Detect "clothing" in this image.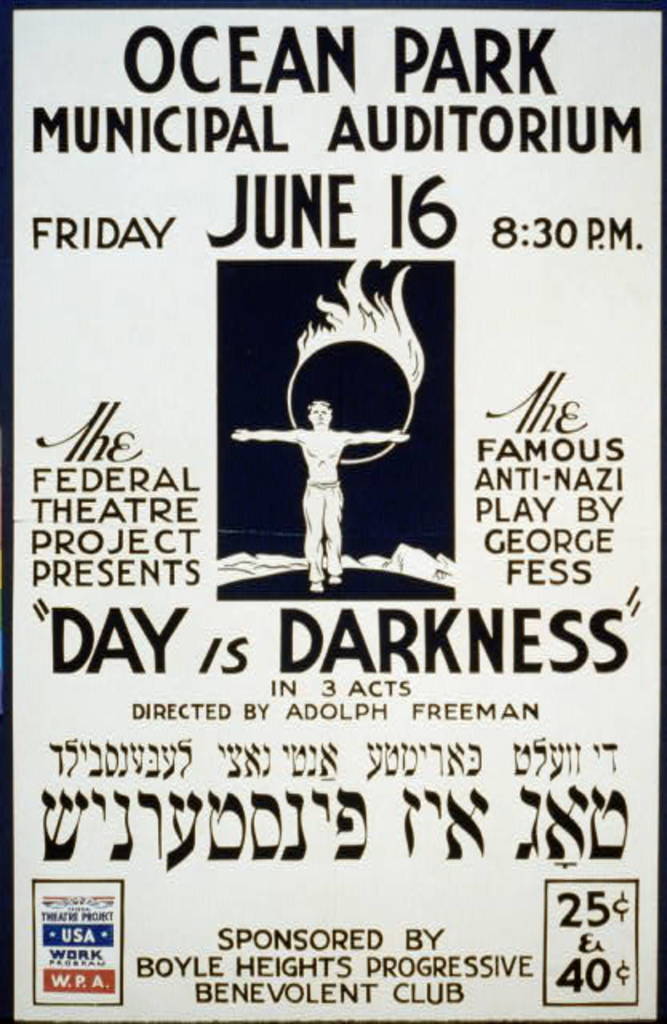
Detection: 301/477/344/579.
